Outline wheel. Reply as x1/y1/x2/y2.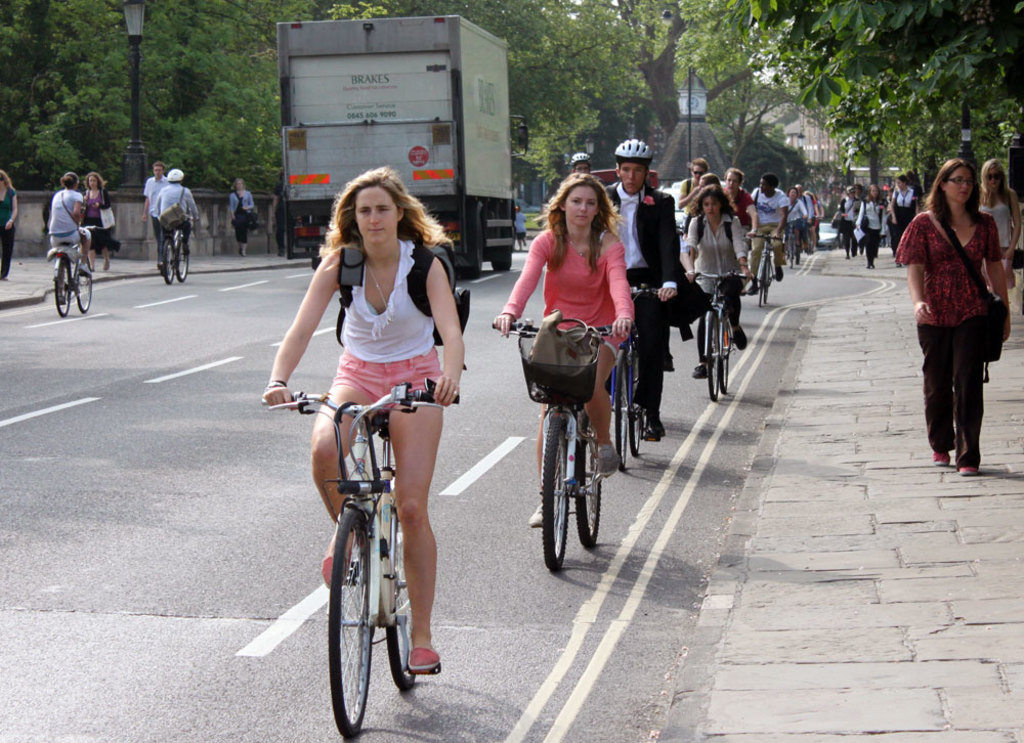
489/252/511/271.
